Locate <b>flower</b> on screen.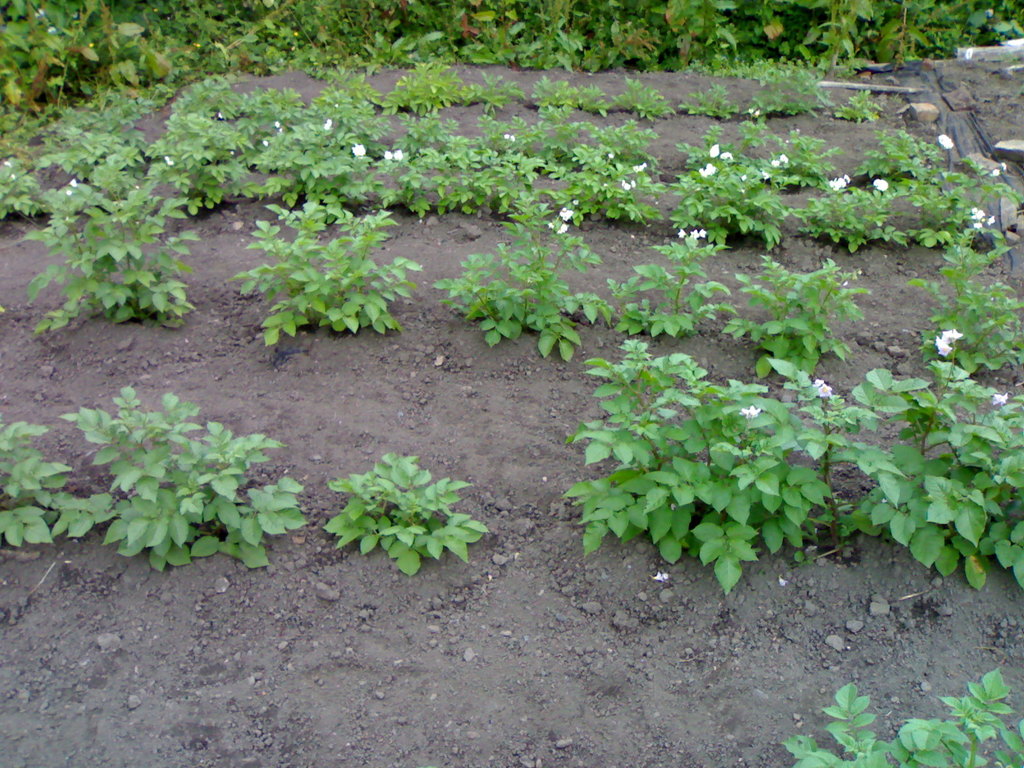
On screen at <box>680,230,706,242</box>.
